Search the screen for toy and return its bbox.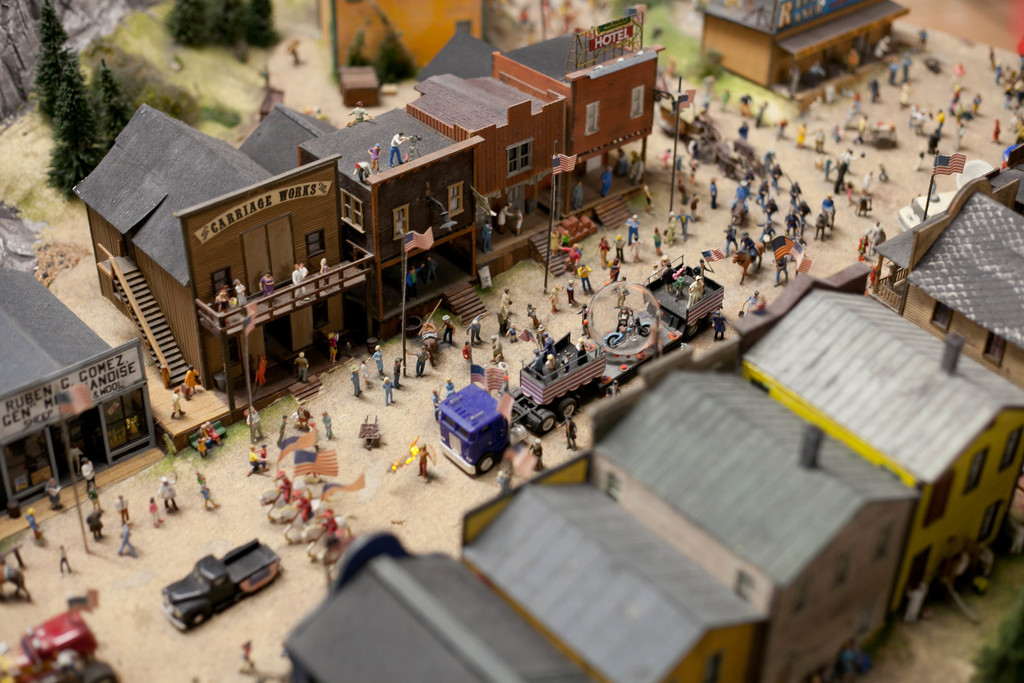
Found: left=412, top=444, right=436, bottom=481.
